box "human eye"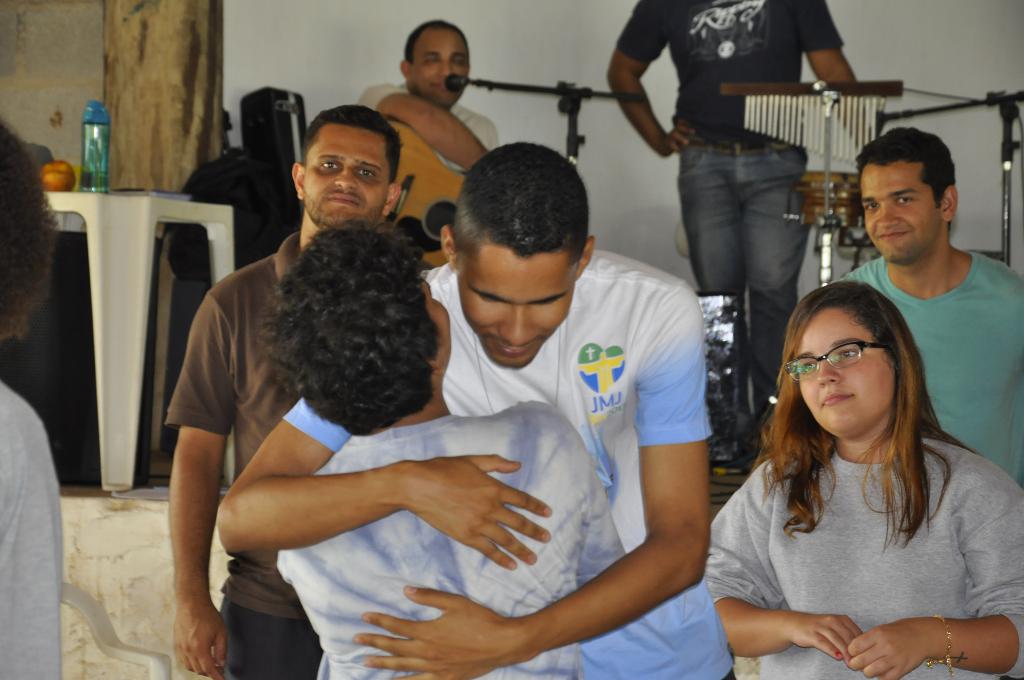
893,194,916,207
